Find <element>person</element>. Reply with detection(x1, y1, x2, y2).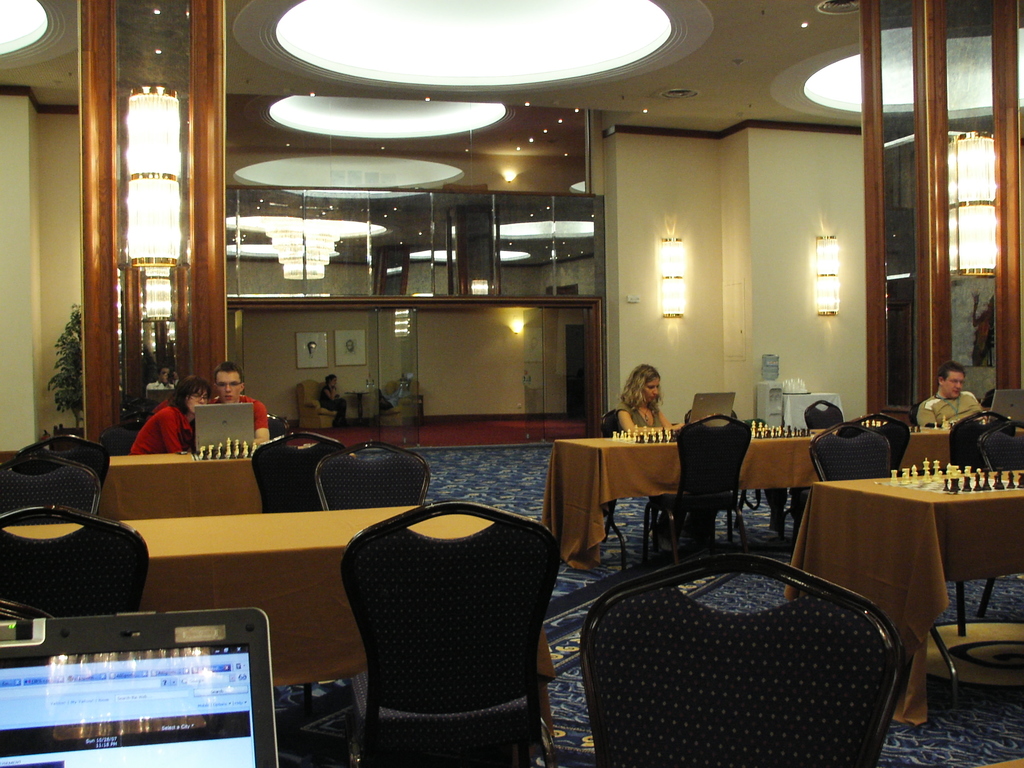
detection(129, 374, 209, 452).
